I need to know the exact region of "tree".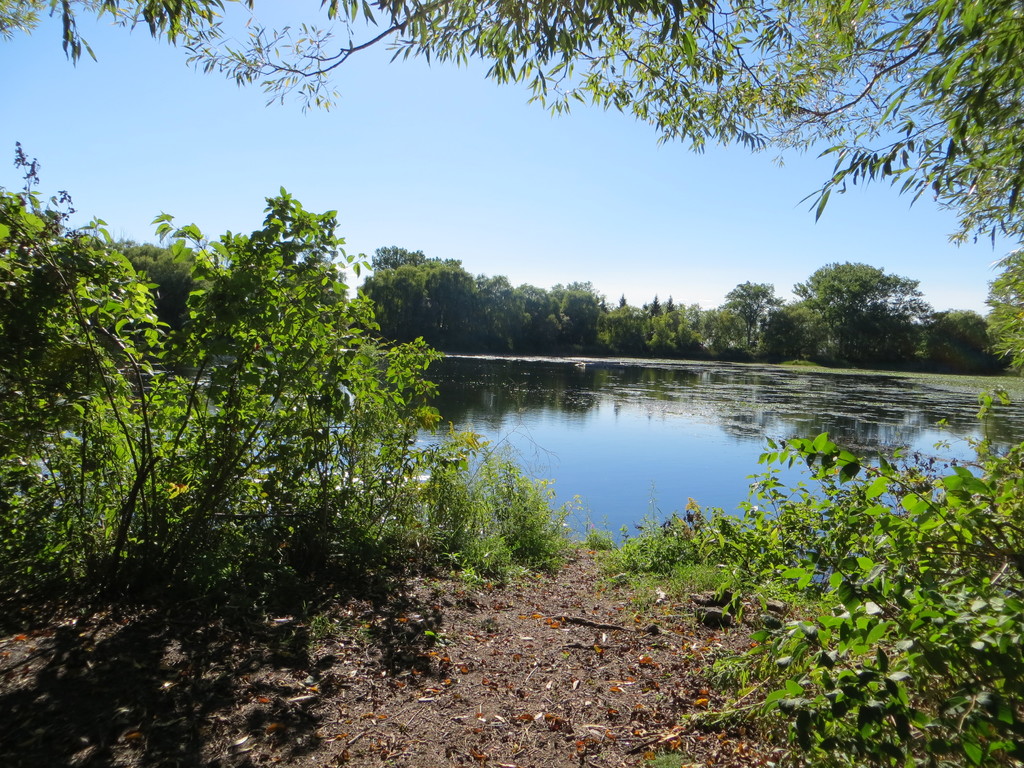
Region: 755/298/837/365.
